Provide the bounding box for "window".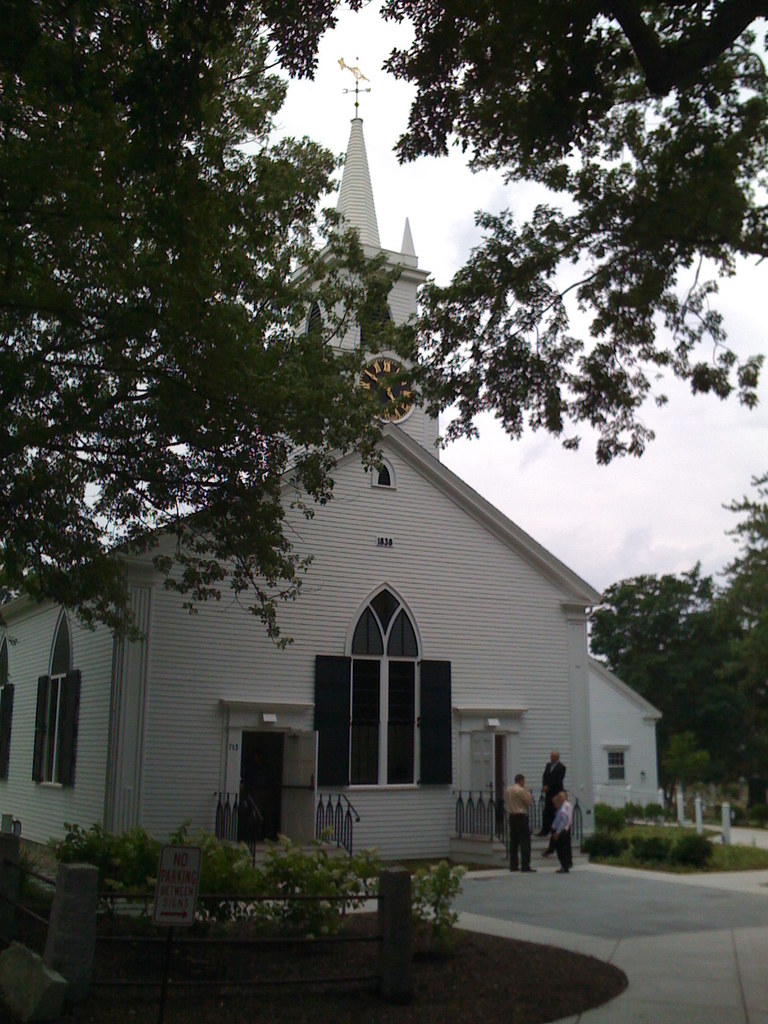
detection(333, 580, 476, 823).
